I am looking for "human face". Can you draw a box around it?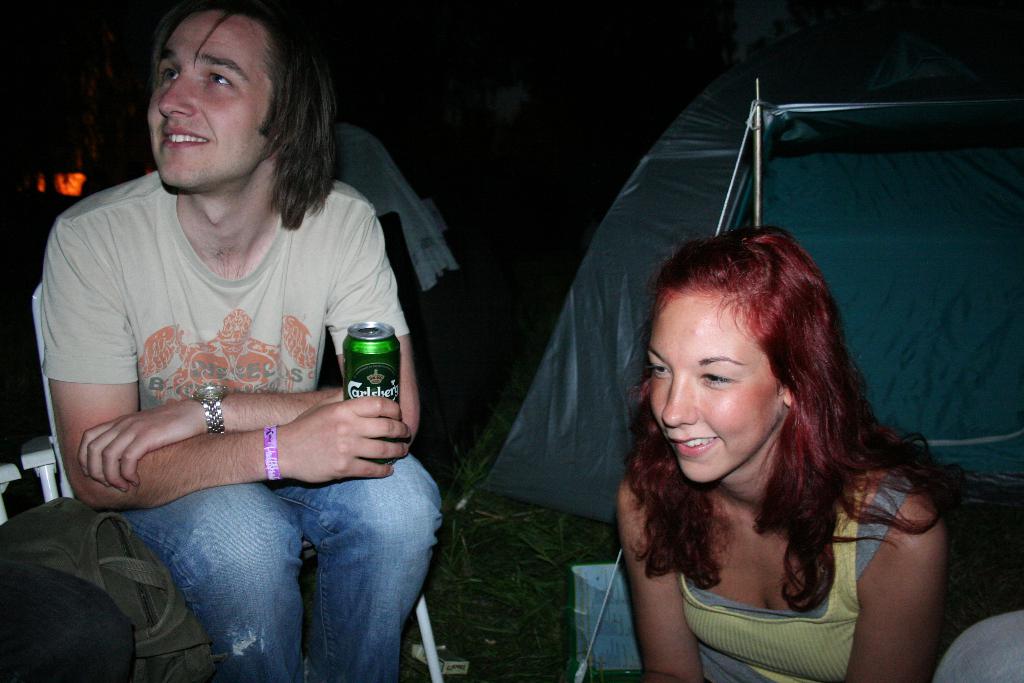
Sure, the bounding box is (left=147, top=15, right=272, bottom=185).
